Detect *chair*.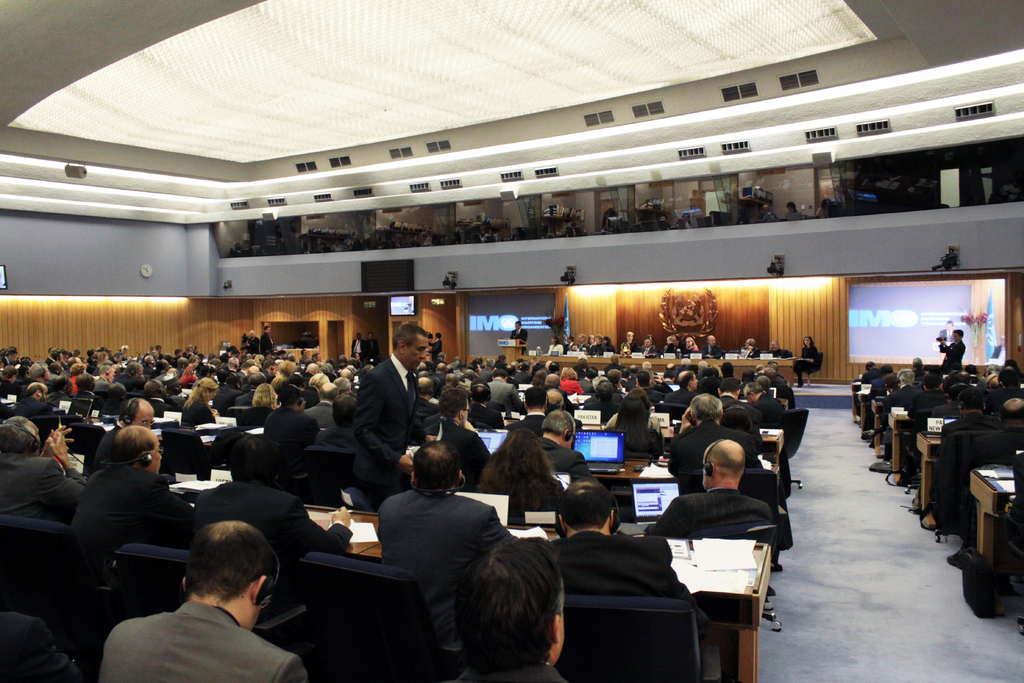
Detected at rect(300, 445, 351, 506).
